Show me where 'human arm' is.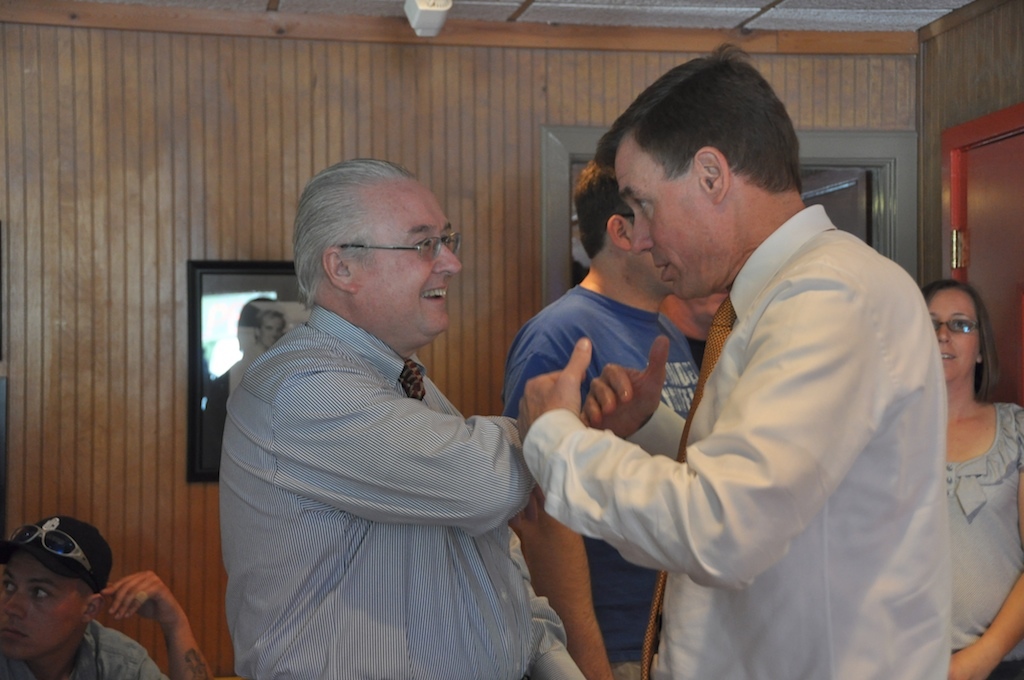
'human arm' is at (x1=948, y1=402, x2=1023, y2=679).
